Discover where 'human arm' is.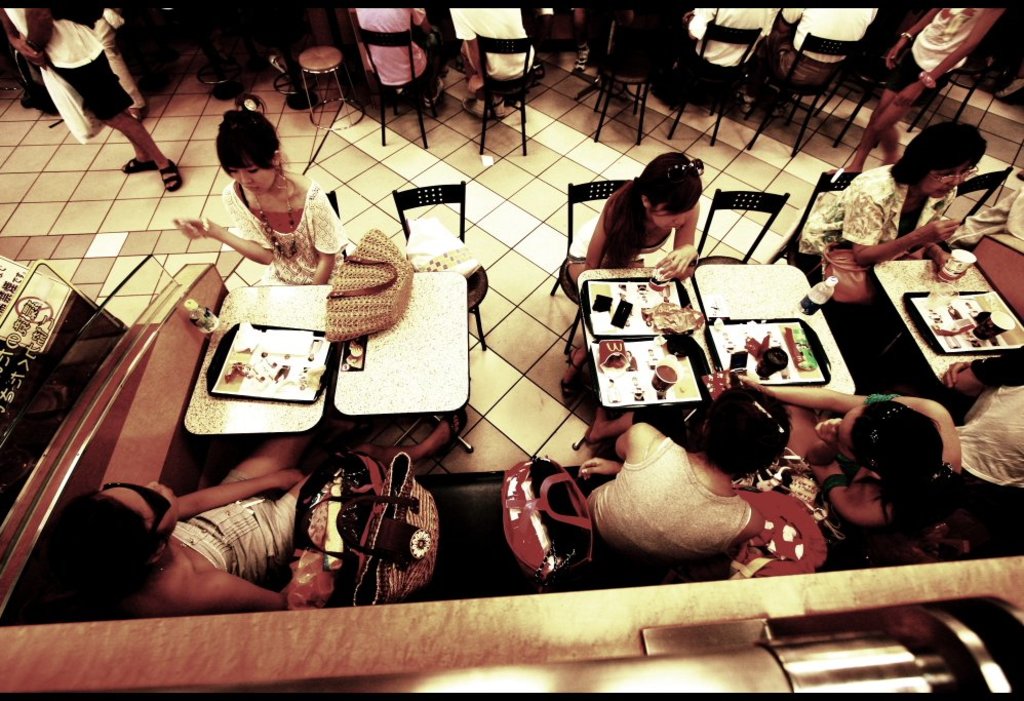
Discovered at [19,9,64,63].
